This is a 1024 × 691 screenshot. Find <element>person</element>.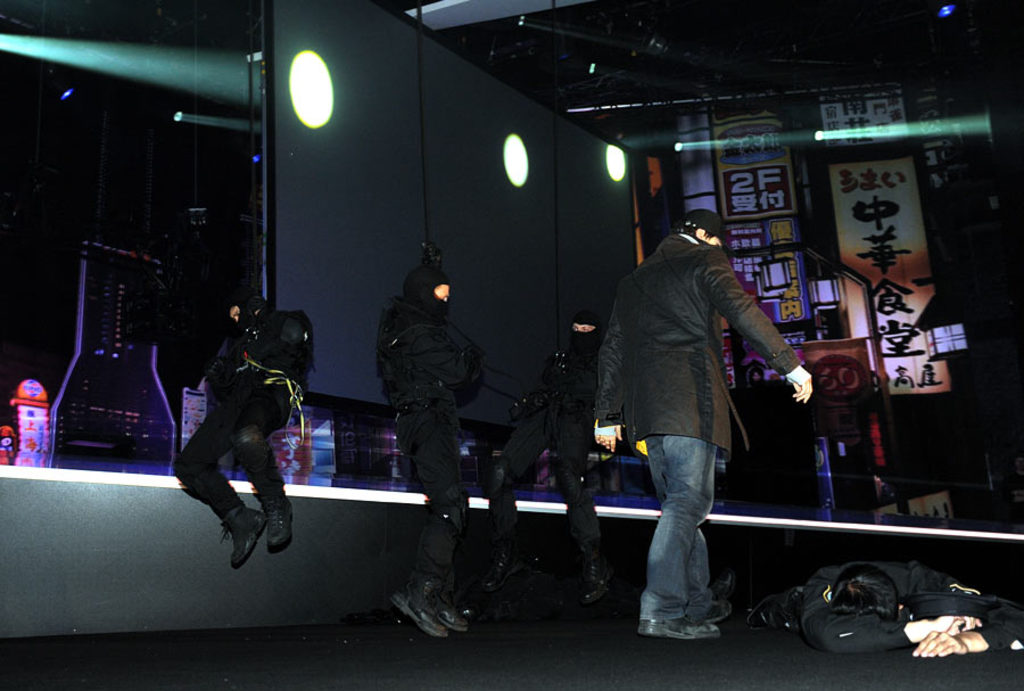
Bounding box: pyautogui.locateOnScreen(379, 269, 486, 640).
